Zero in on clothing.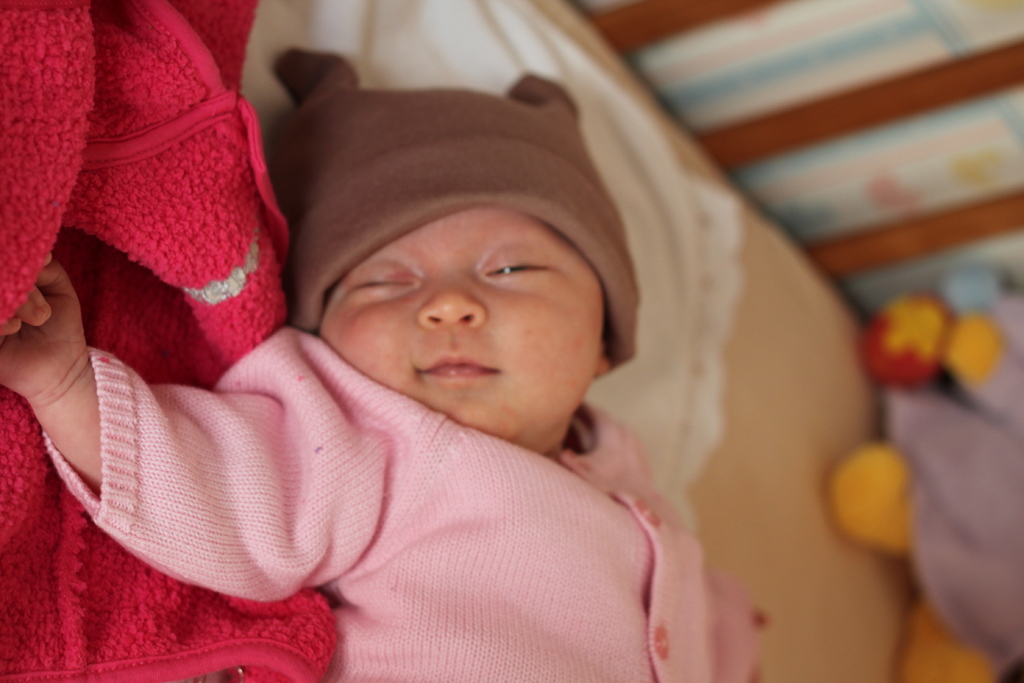
Zeroed in: 88:83:842:682.
